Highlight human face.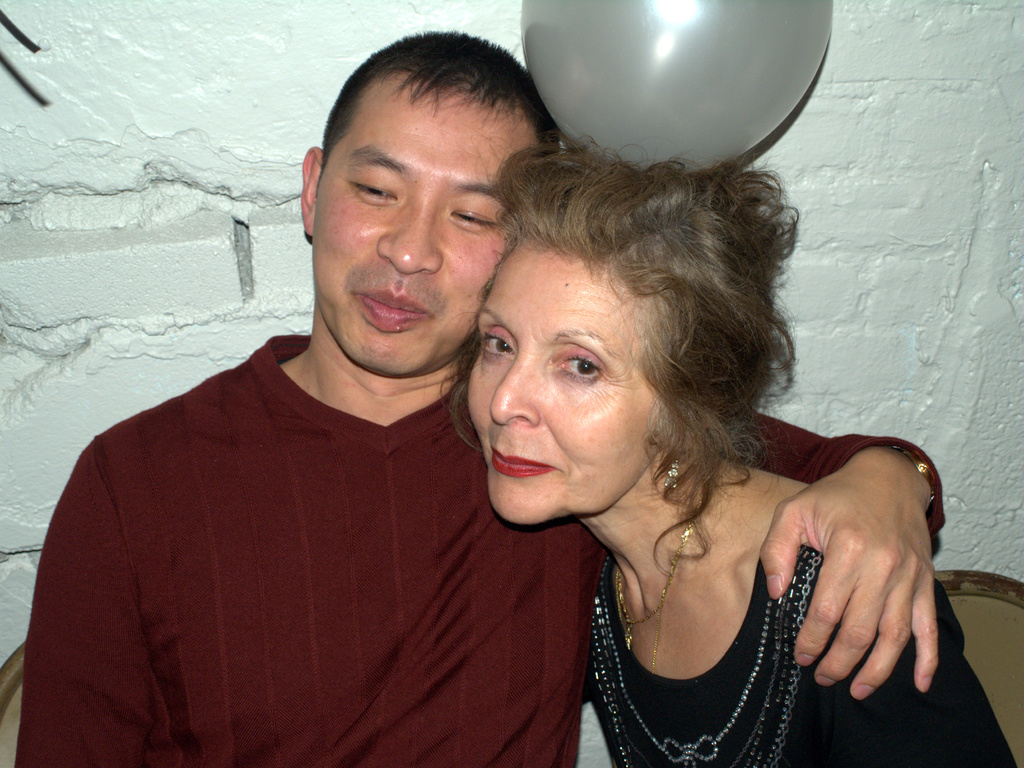
Highlighted region: 314,74,540,377.
